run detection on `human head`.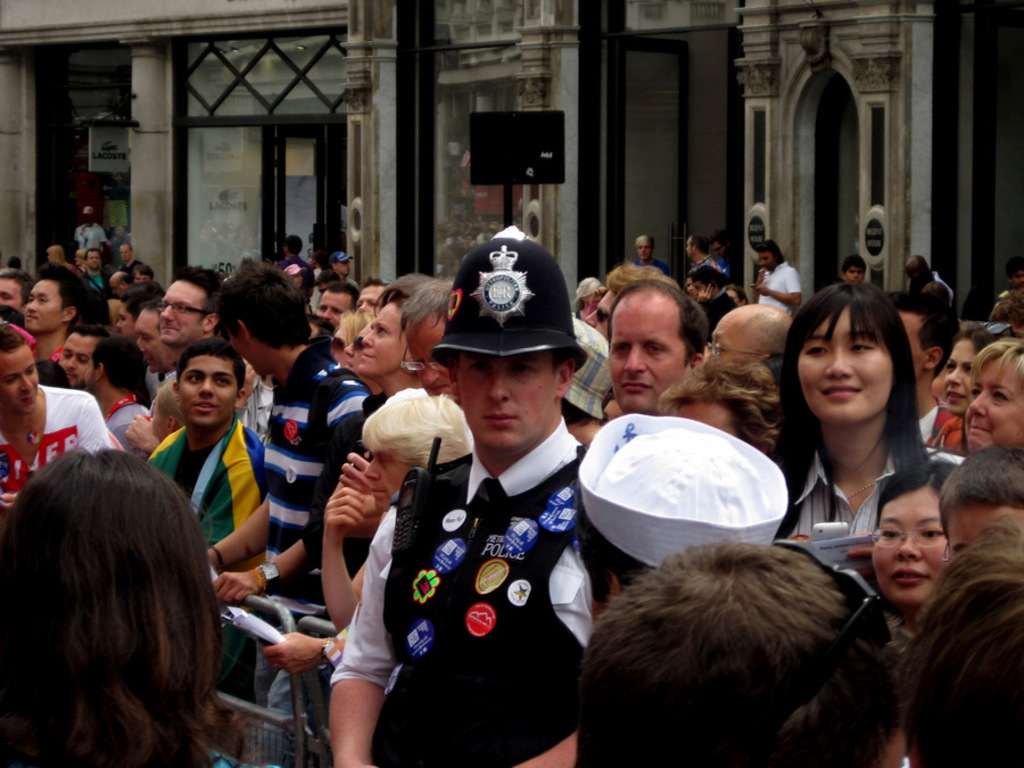
Result: crop(0, 449, 225, 737).
